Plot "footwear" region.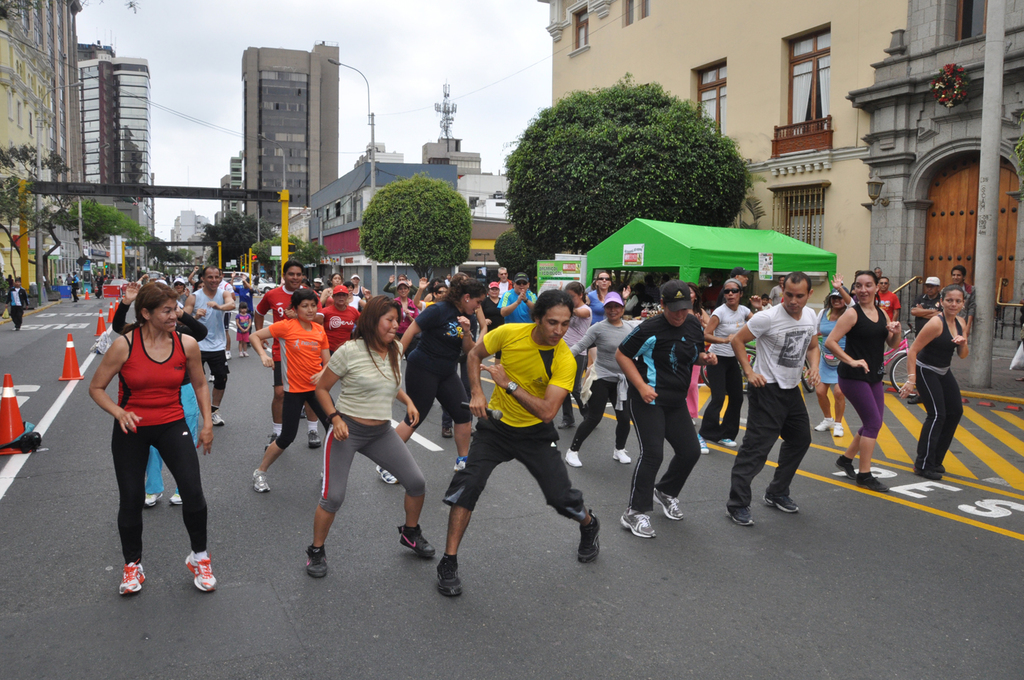
Plotted at x1=720, y1=439, x2=740, y2=449.
